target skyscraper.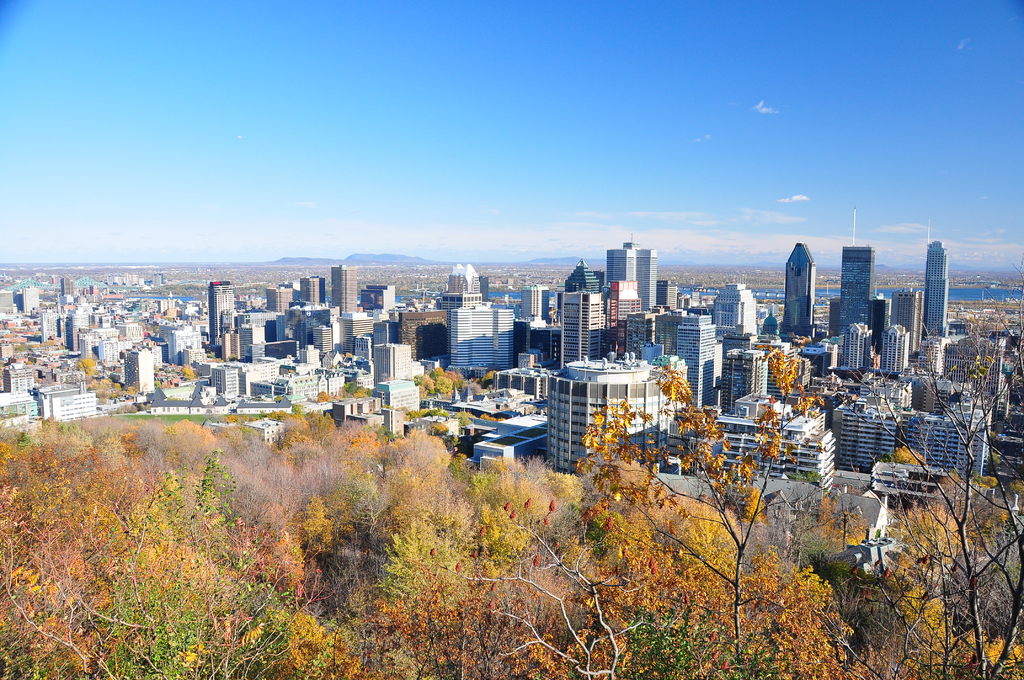
Target region: [783, 241, 819, 339].
